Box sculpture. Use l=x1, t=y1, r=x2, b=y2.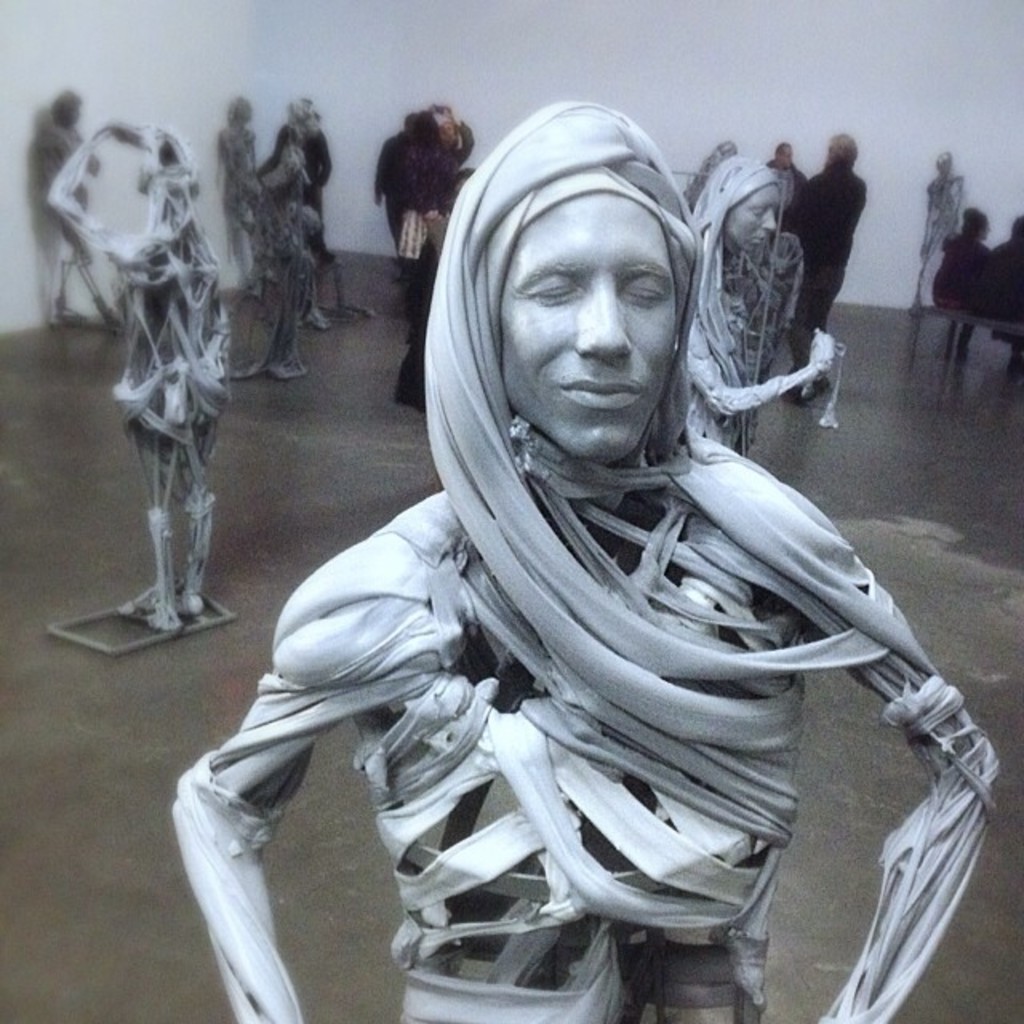
l=173, t=90, r=1018, b=1022.
